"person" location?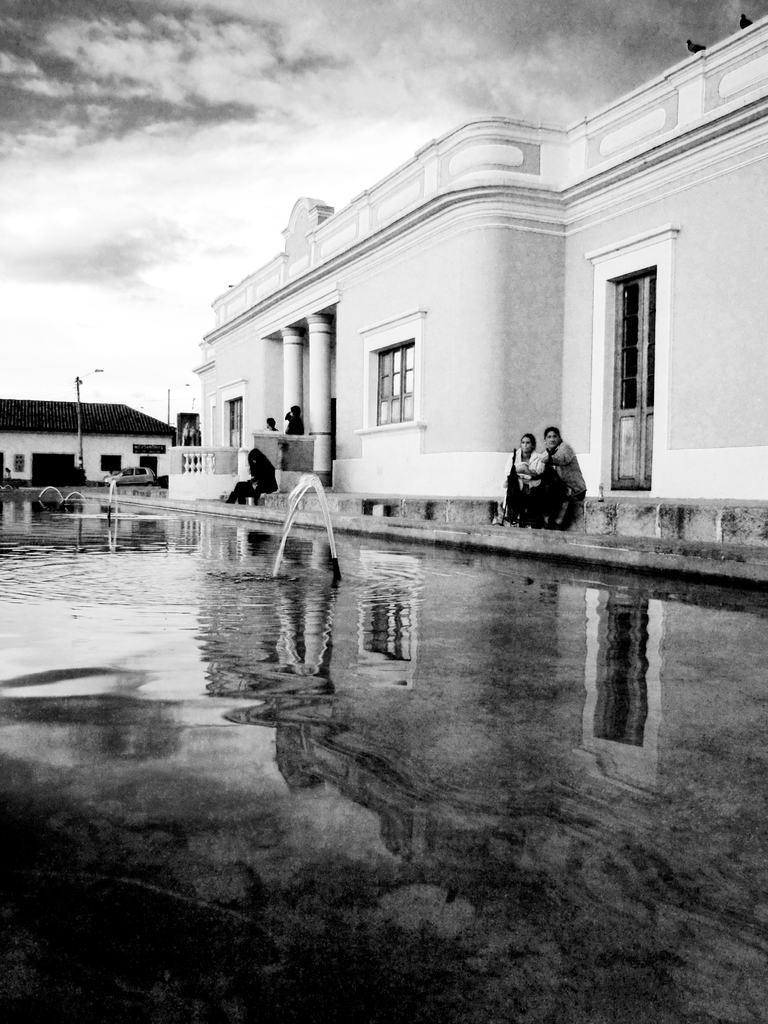
select_region(492, 428, 552, 532)
